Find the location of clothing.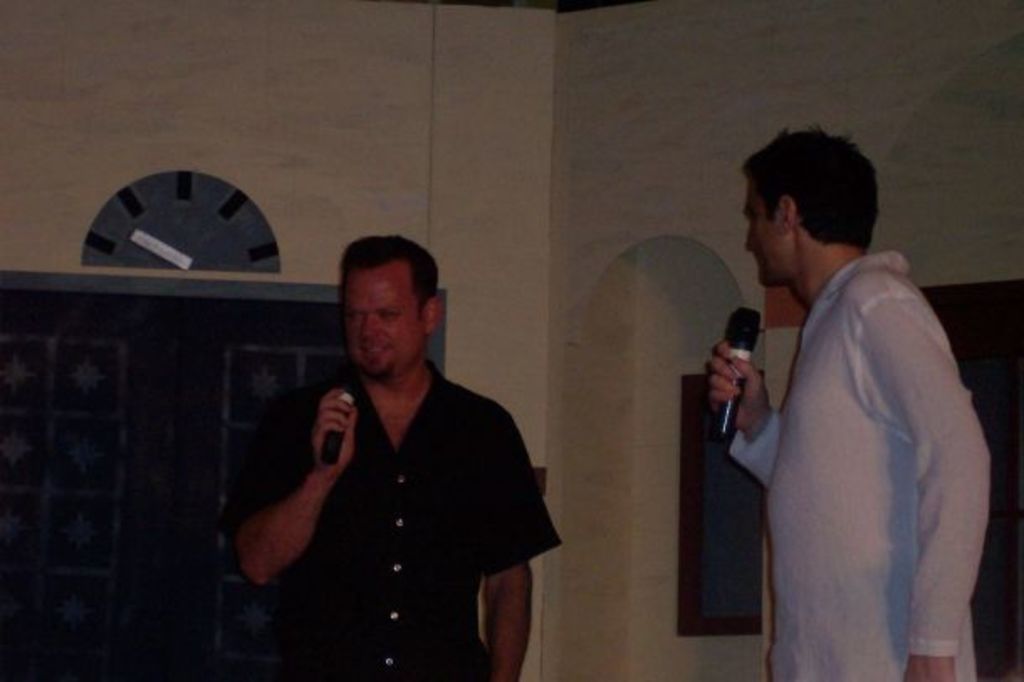
Location: (233,323,557,667).
